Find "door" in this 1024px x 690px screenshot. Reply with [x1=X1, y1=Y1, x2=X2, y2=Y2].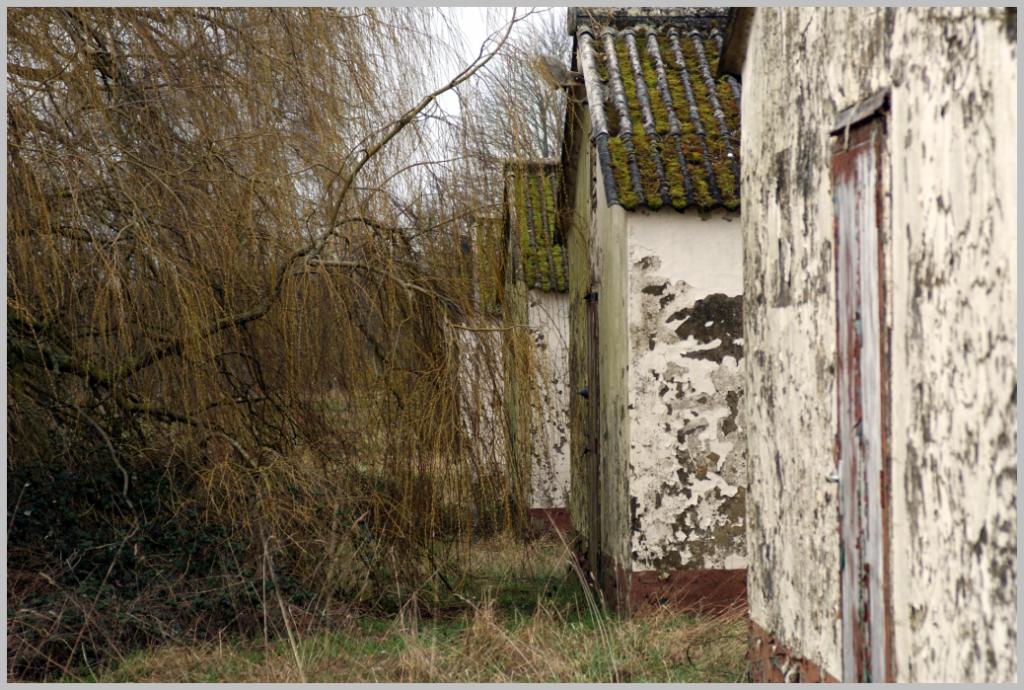
[x1=585, y1=297, x2=603, y2=599].
